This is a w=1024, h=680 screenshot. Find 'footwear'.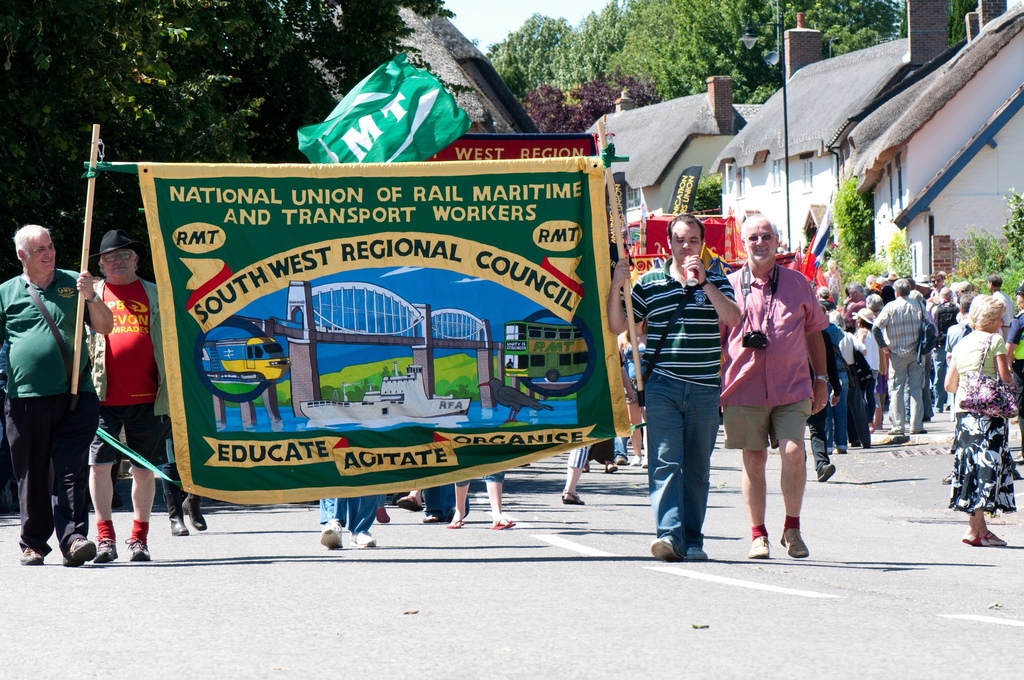
Bounding box: [left=641, top=457, right=646, bottom=465].
